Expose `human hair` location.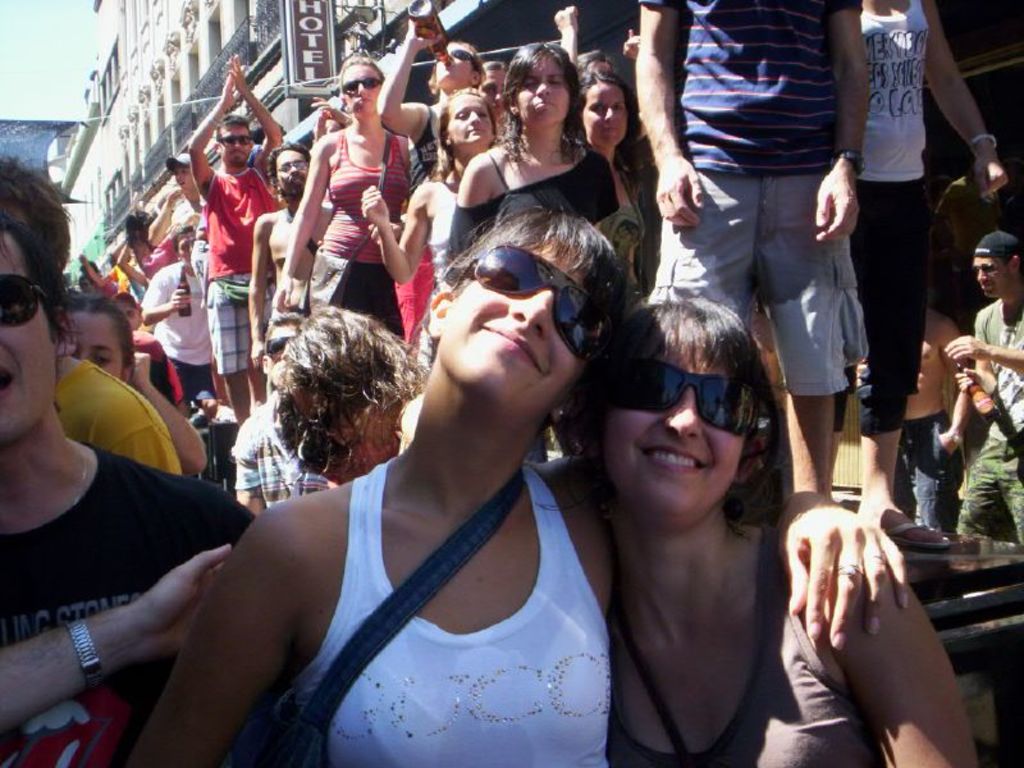
Exposed at left=64, top=288, right=129, bottom=380.
